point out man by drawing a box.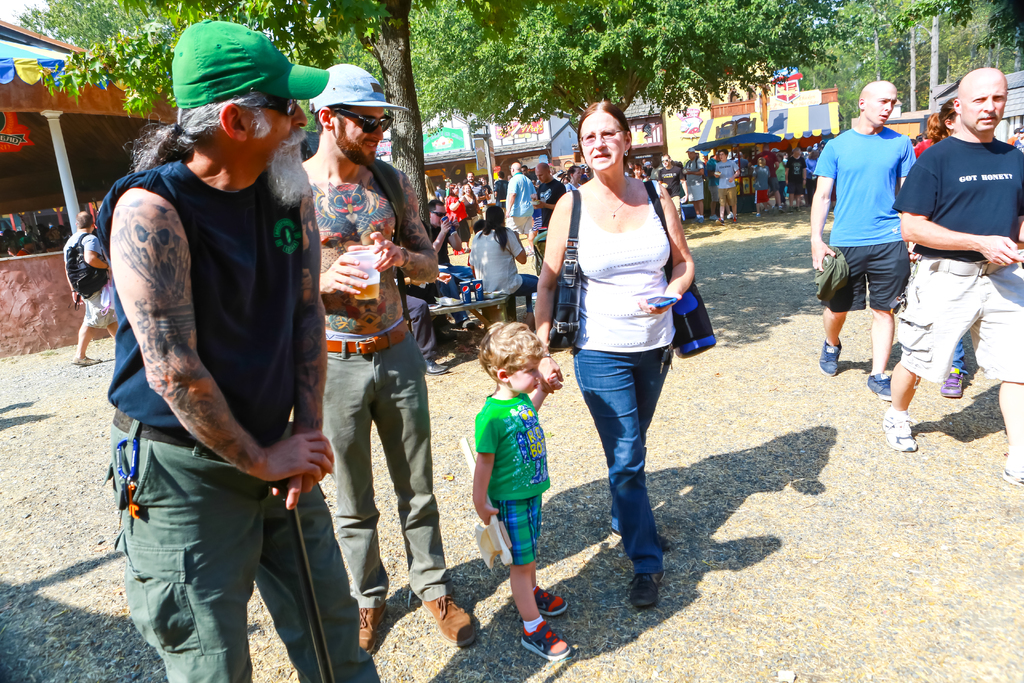
<region>823, 83, 929, 388</region>.
